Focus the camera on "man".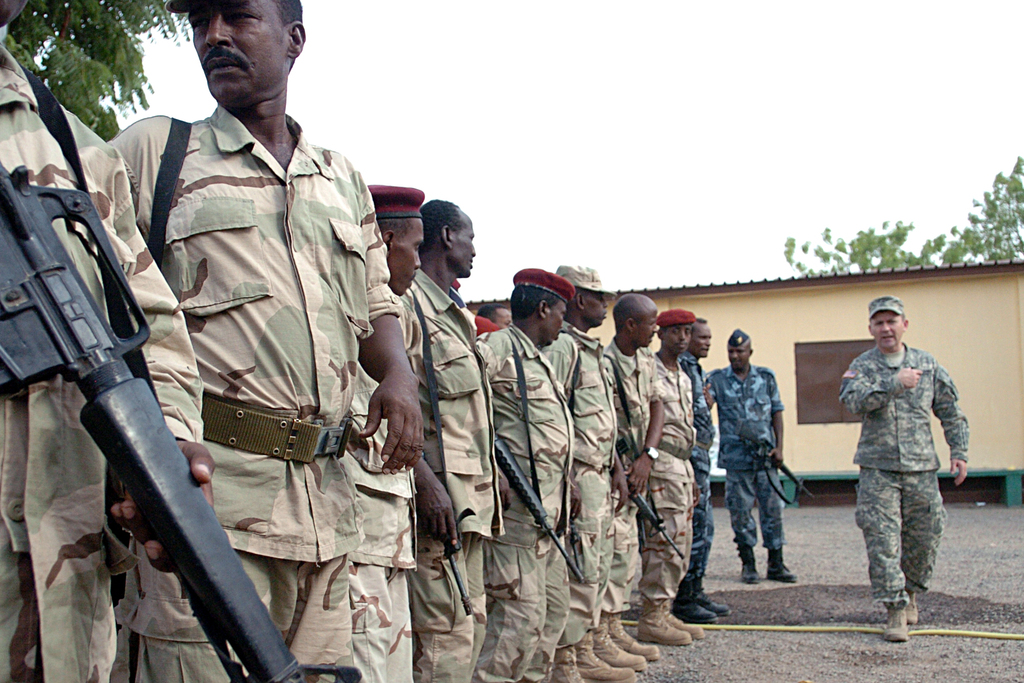
Focus region: [left=547, top=265, right=685, bottom=673].
